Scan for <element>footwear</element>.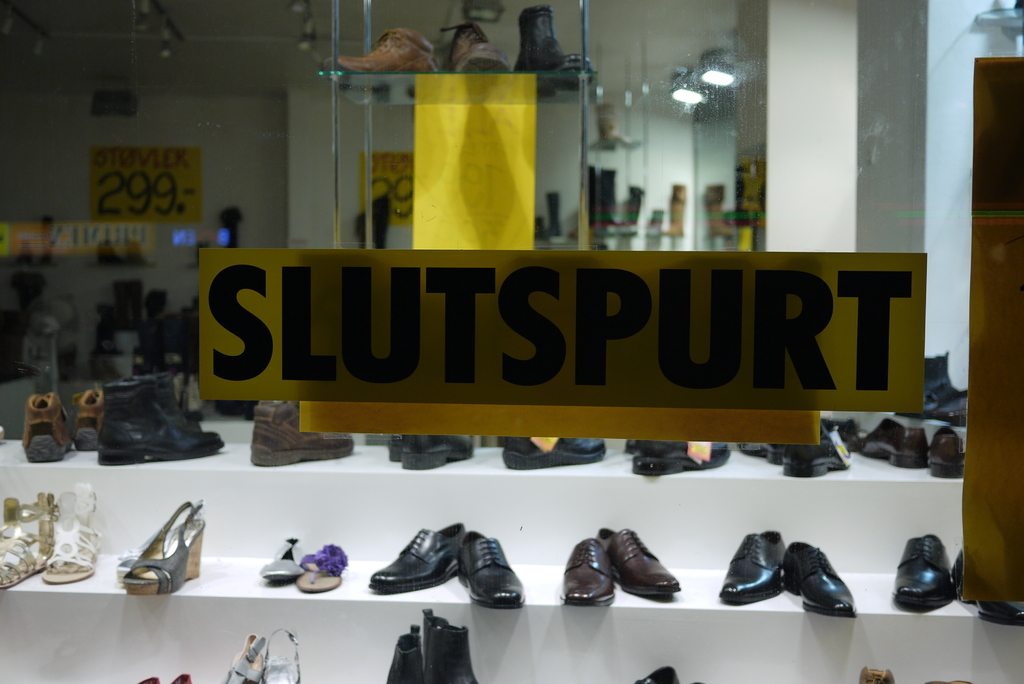
Scan result: <region>142, 676, 161, 683</region>.
